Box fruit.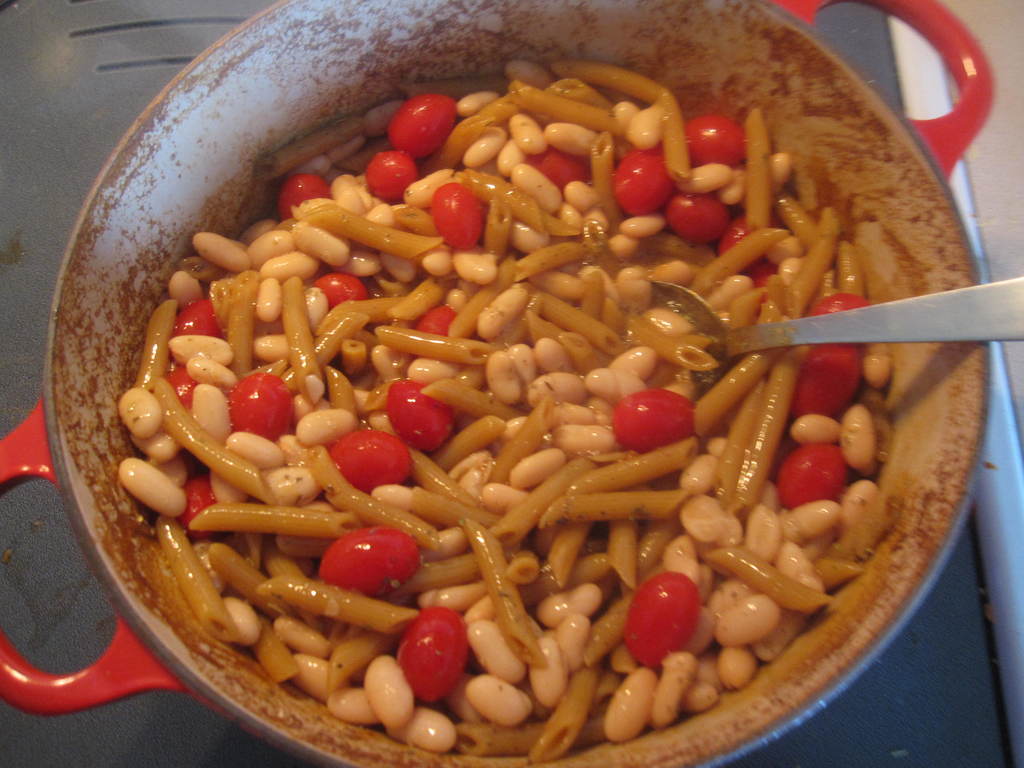
pyautogui.locateOnScreen(326, 429, 413, 495).
